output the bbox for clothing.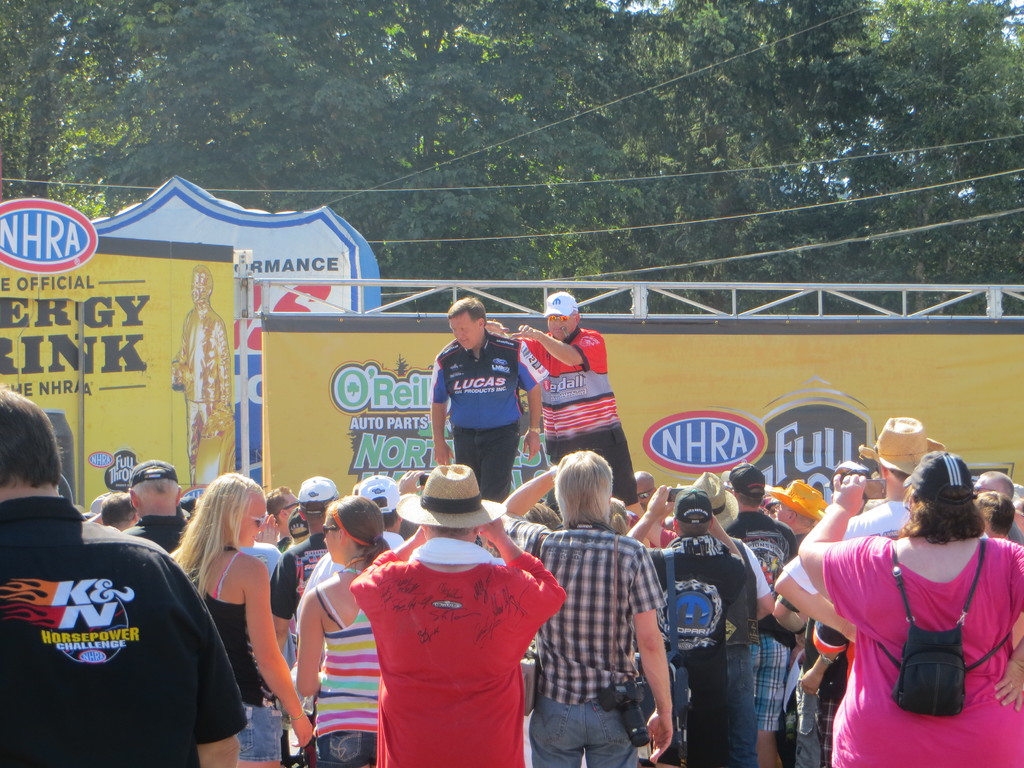
197:534:290:765.
